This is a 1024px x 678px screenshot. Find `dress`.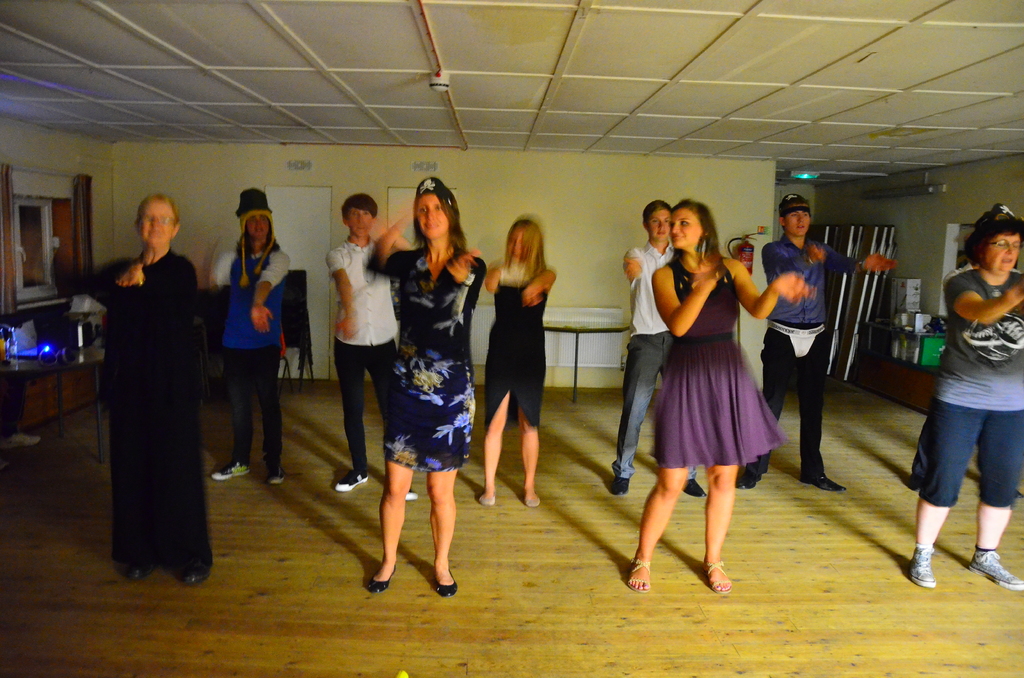
Bounding box: 483/265/541/437.
